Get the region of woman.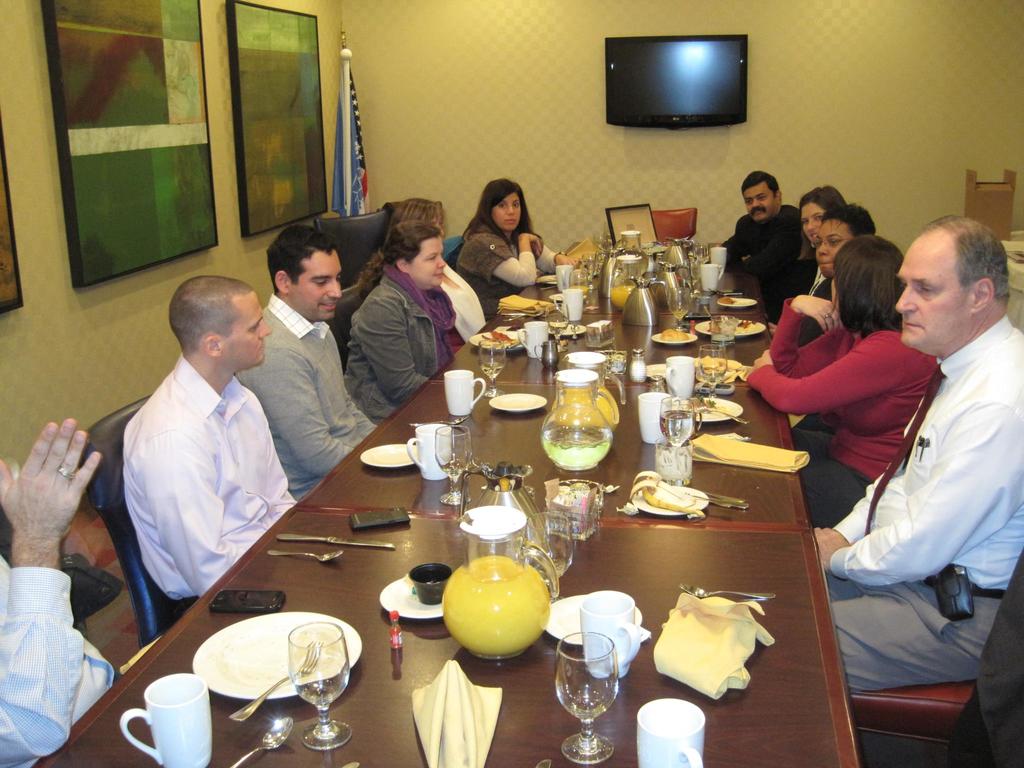
744 232 946 541.
